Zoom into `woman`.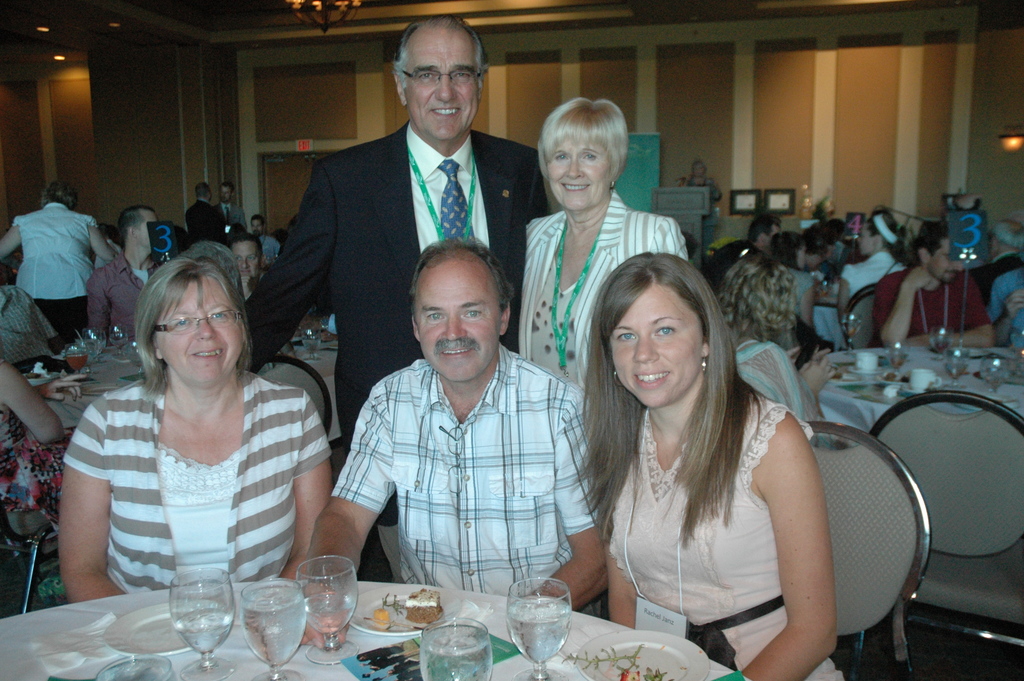
Zoom target: BBox(516, 95, 693, 398).
